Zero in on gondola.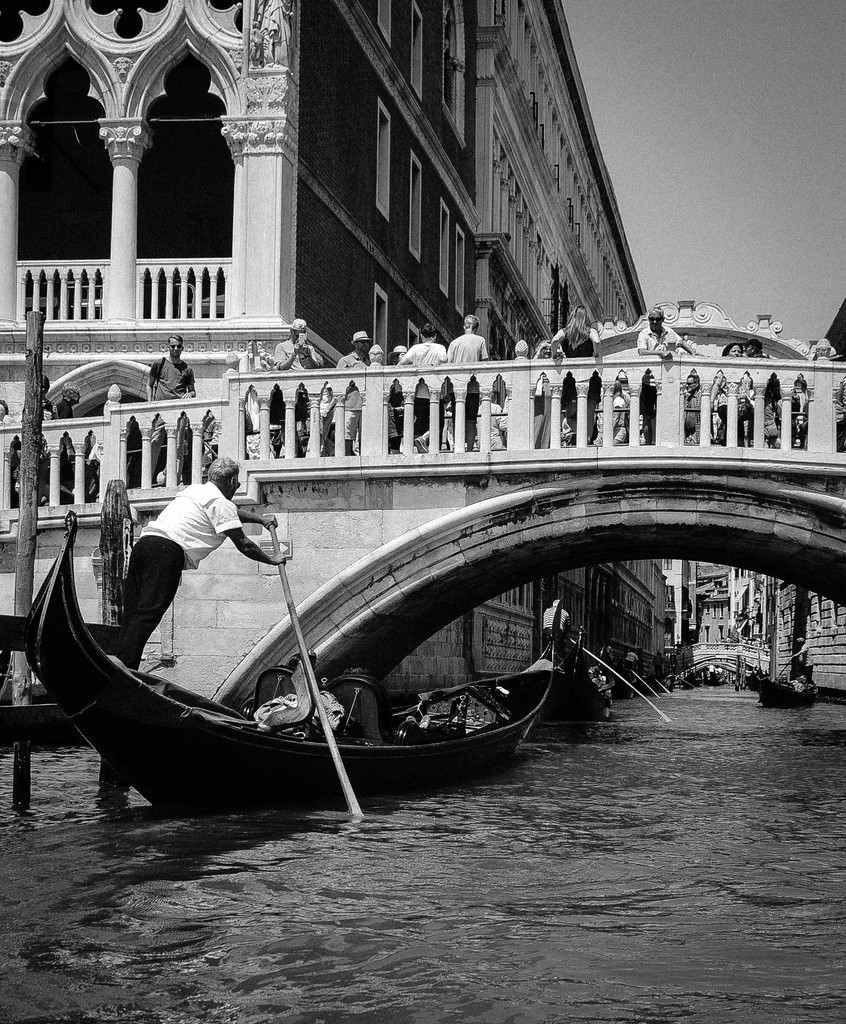
Zeroed in: pyautogui.locateOnScreen(737, 653, 835, 715).
